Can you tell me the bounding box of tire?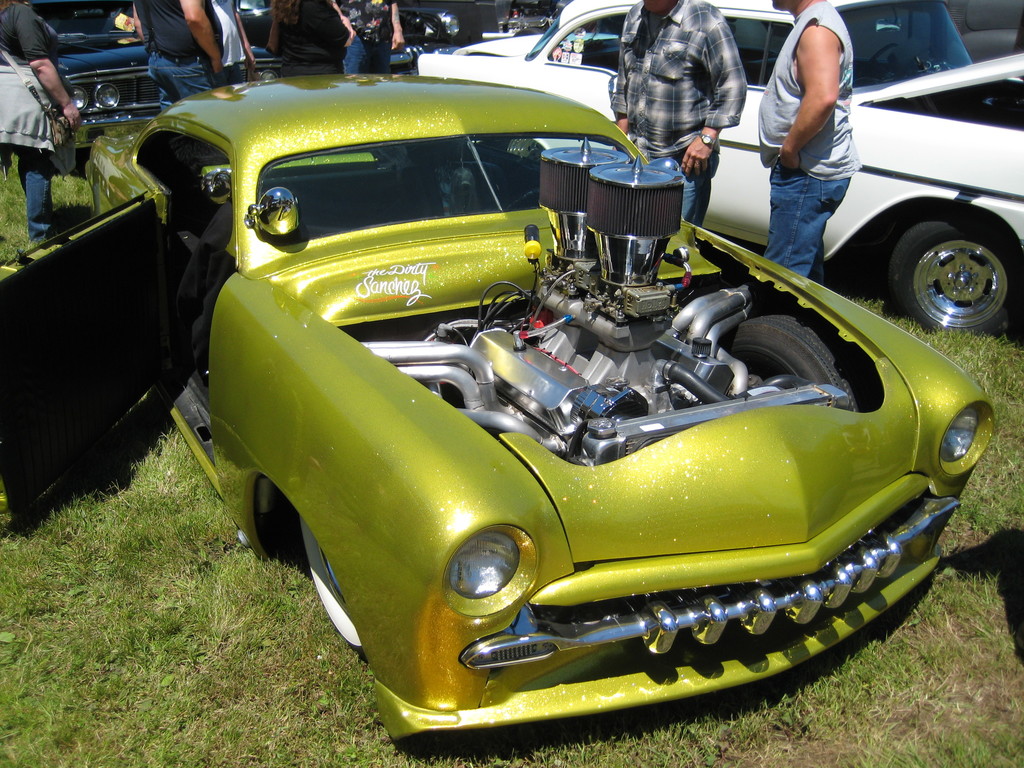
crop(295, 506, 369, 659).
